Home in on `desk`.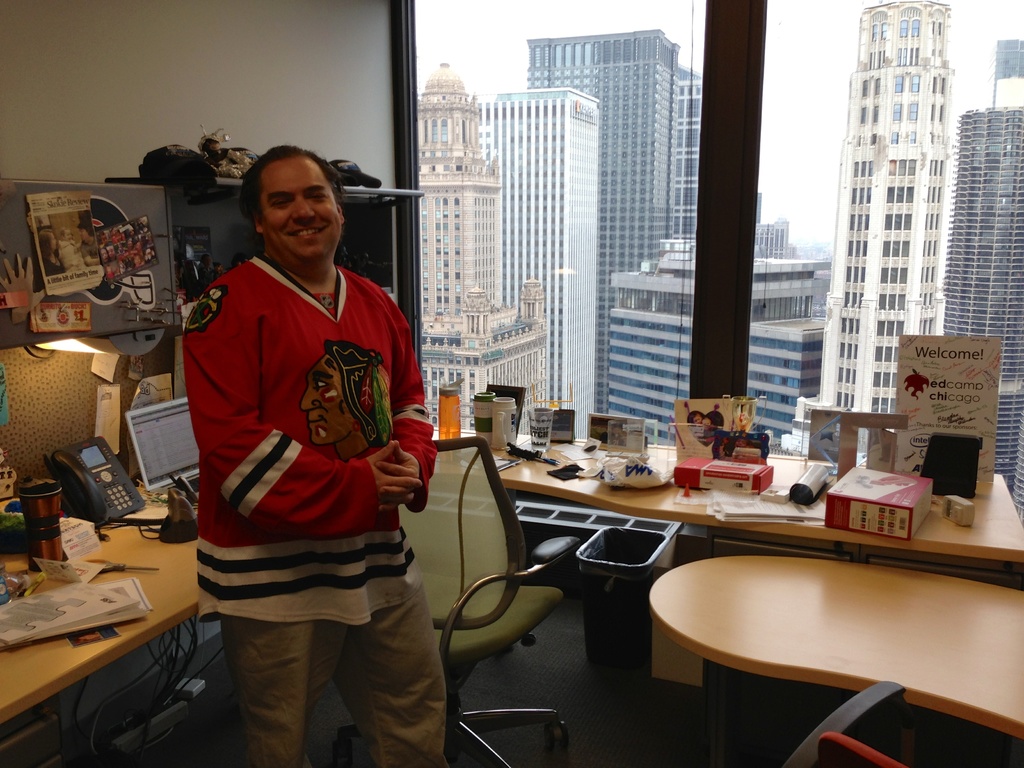
Homed in at bbox(0, 442, 250, 767).
